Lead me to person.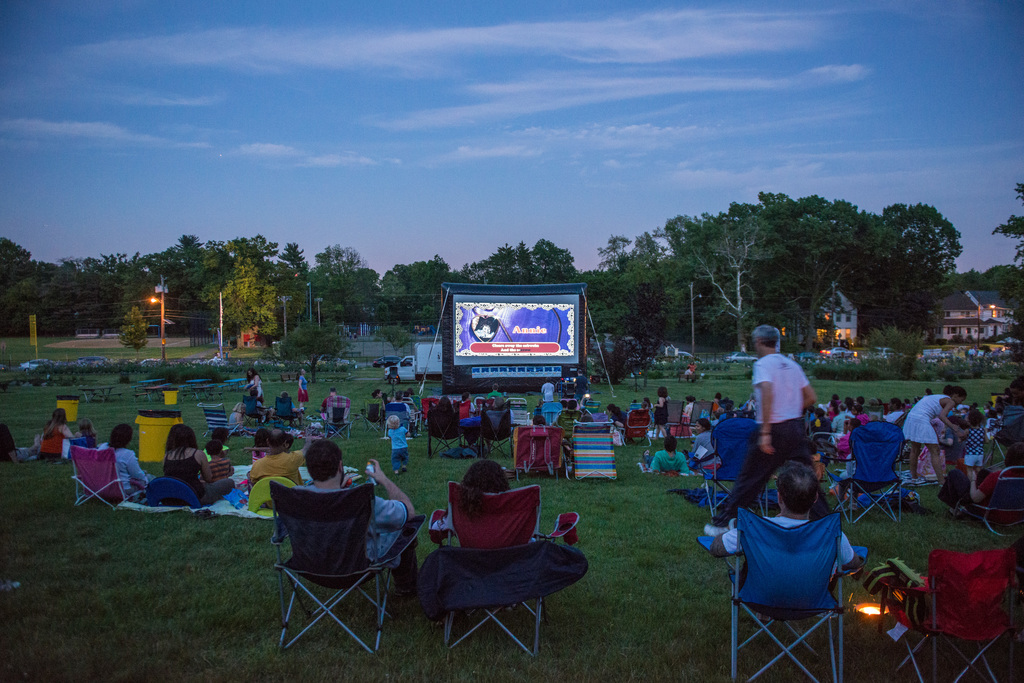
Lead to Rect(317, 390, 348, 427).
